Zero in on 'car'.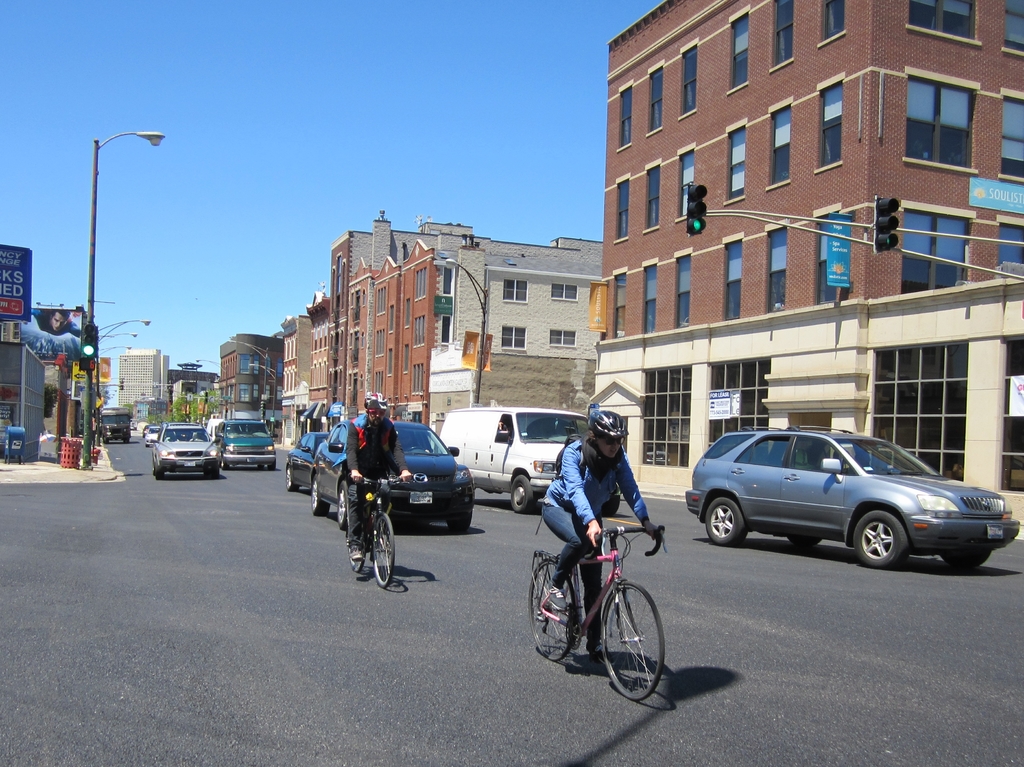
Zeroed in: <bbox>218, 422, 273, 468</bbox>.
